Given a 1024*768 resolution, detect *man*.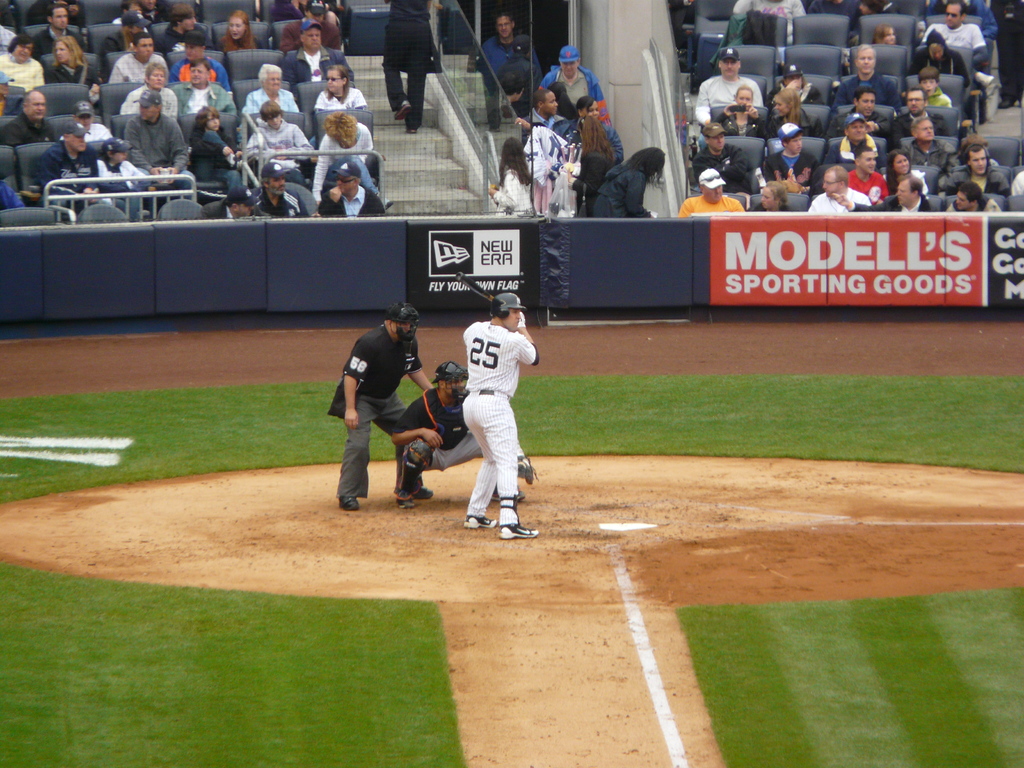
x1=98, y1=11, x2=143, y2=56.
